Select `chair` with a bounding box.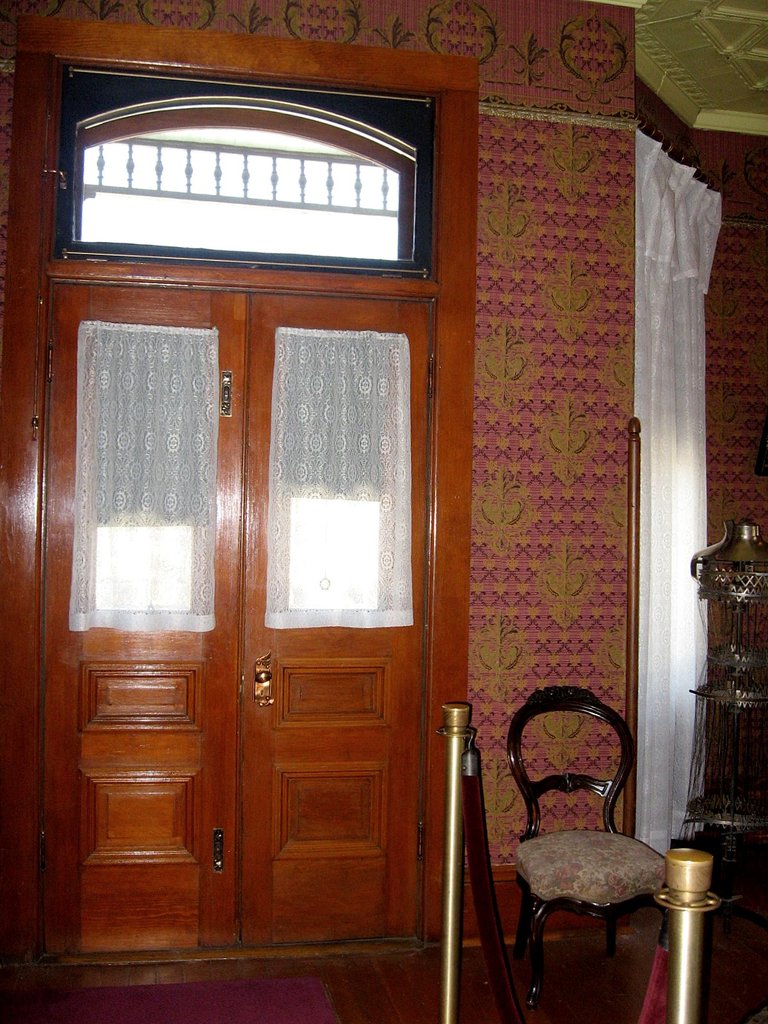
<box>519,710,696,1001</box>.
